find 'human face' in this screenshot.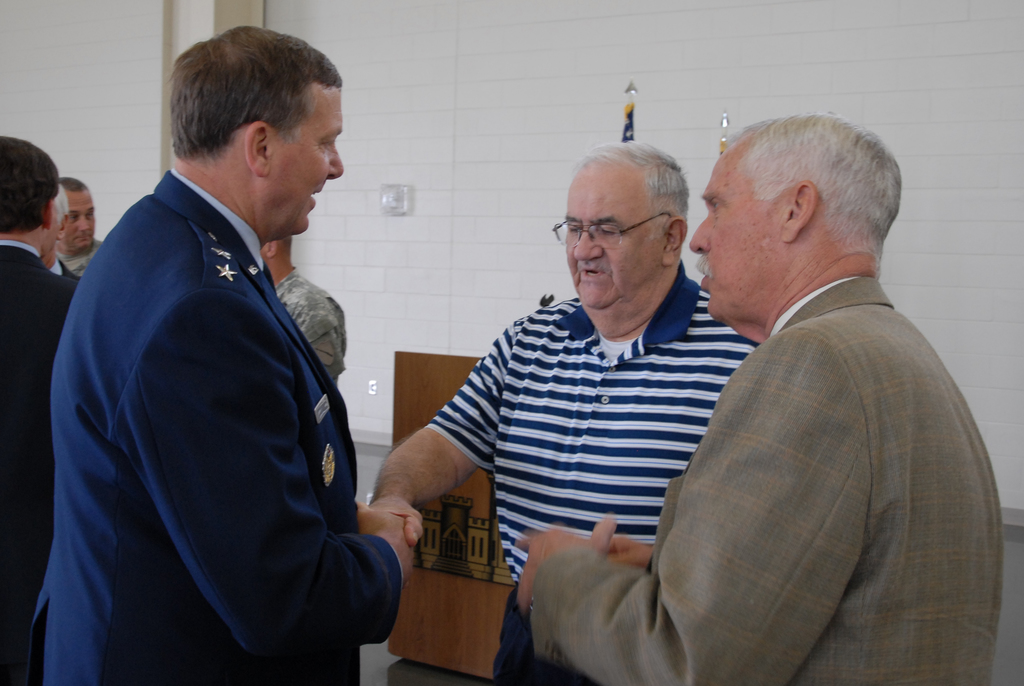
The bounding box for 'human face' is bbox=(689, 137, 788, 323).
